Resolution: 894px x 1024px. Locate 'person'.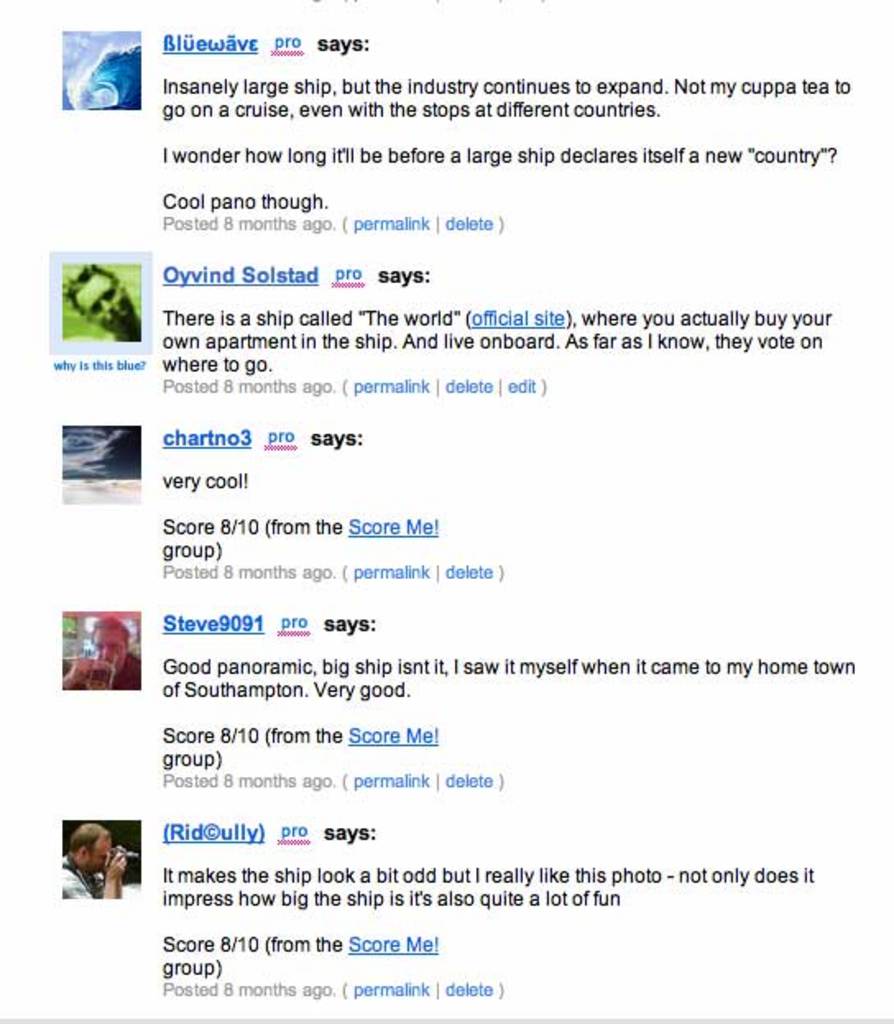
62 266 141 344.
